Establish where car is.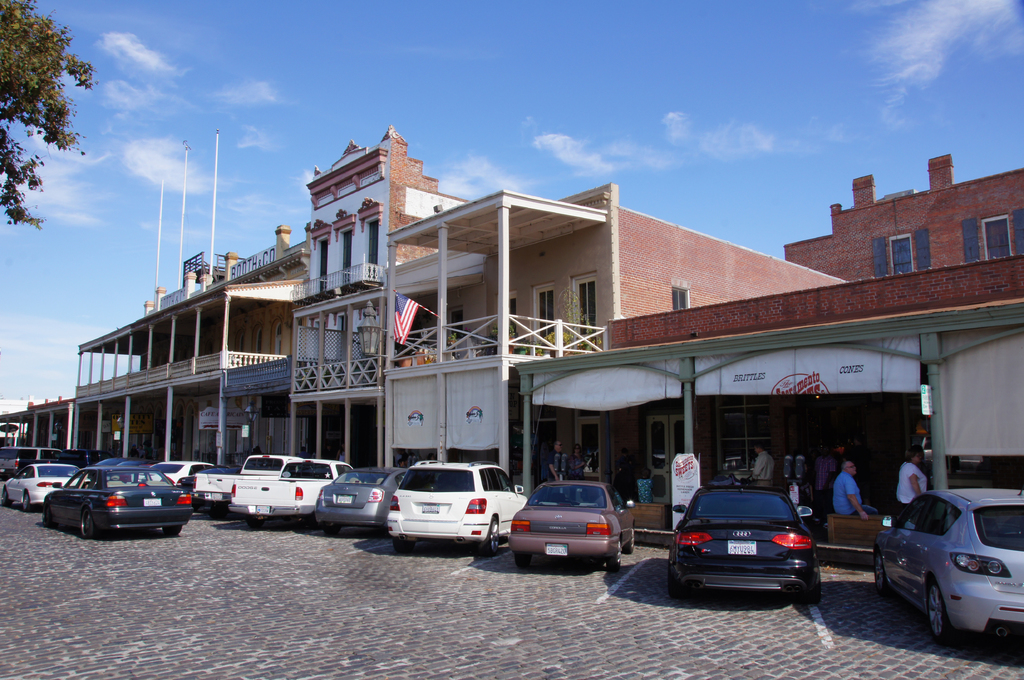
Established at 670/484/815/601.
